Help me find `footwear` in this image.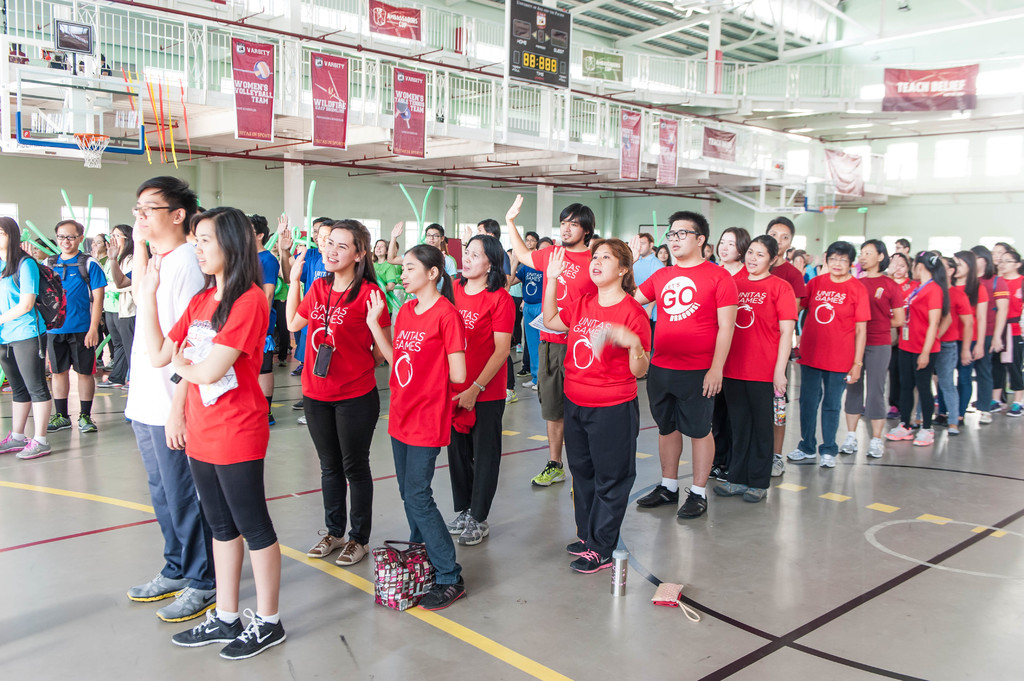
Found it: 0, 431, 28, 453.
